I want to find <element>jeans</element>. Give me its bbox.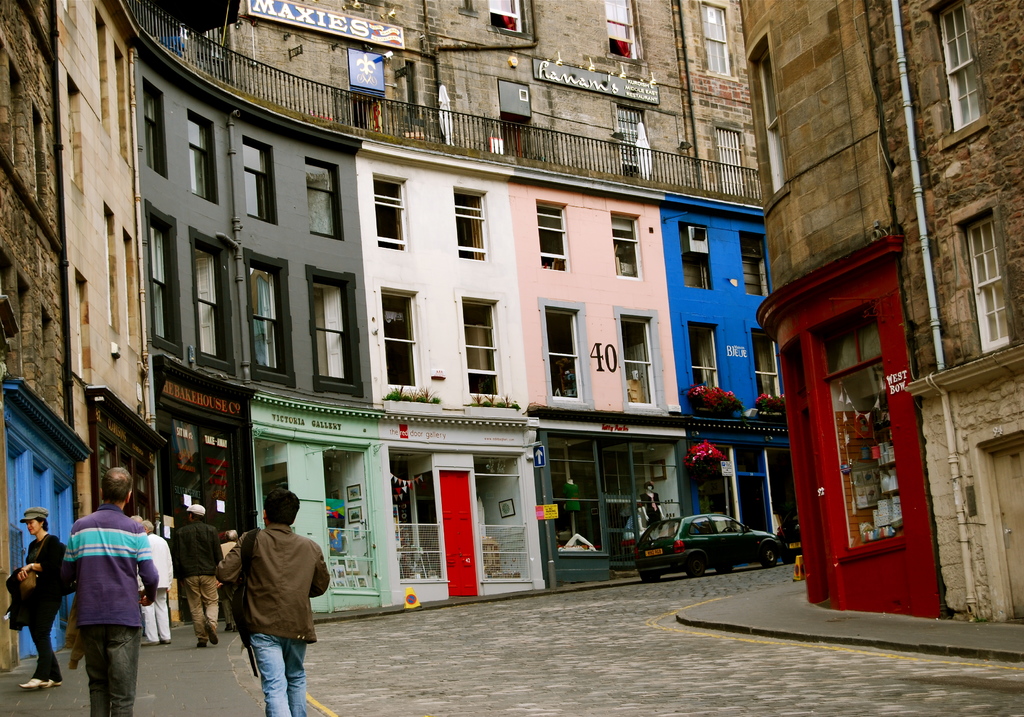
Rect(248, 636, 305, 716).
